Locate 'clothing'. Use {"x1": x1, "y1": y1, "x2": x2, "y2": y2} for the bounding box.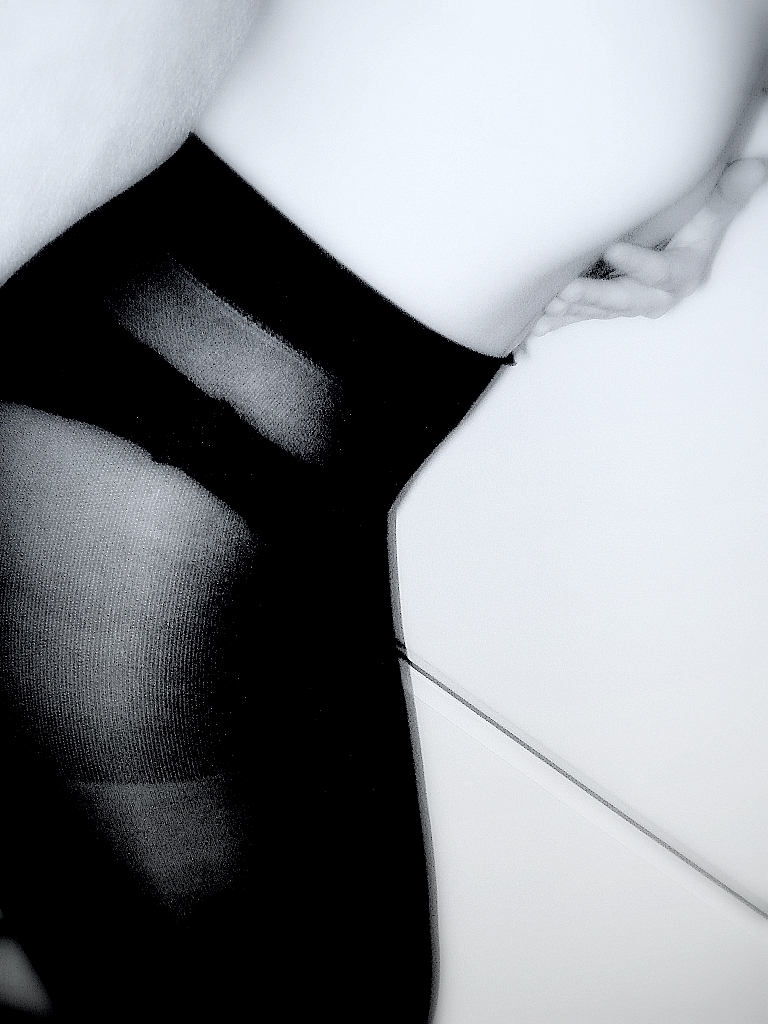
{"x1": 0, "y1": 113, "x2": 535, "y2": 1023}.
